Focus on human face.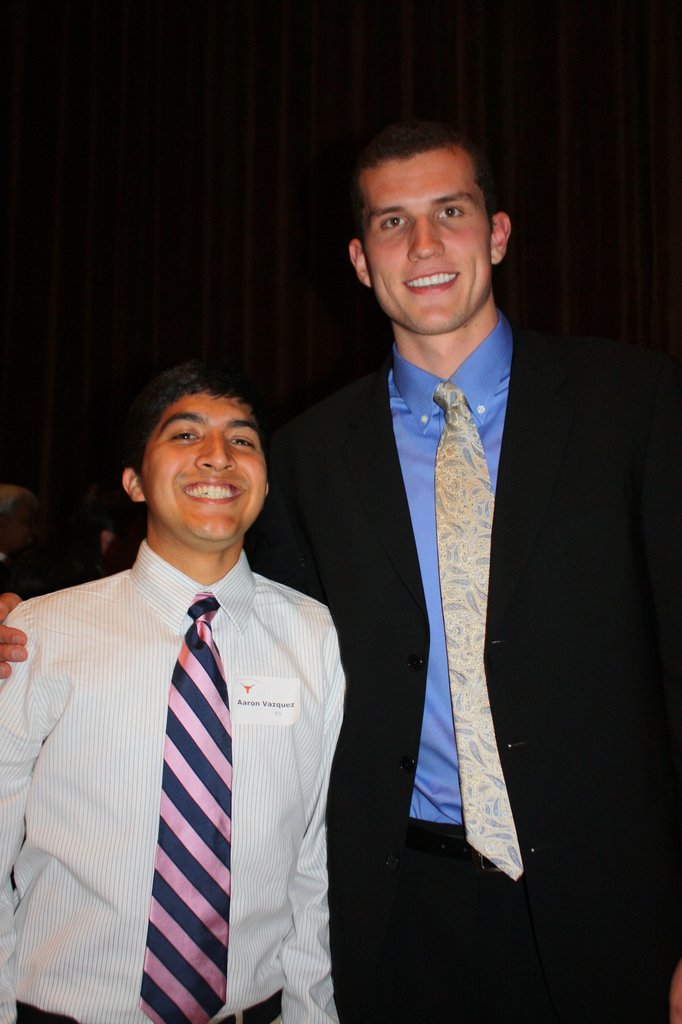
Focused at select_region(360, 151, 494, 342).
